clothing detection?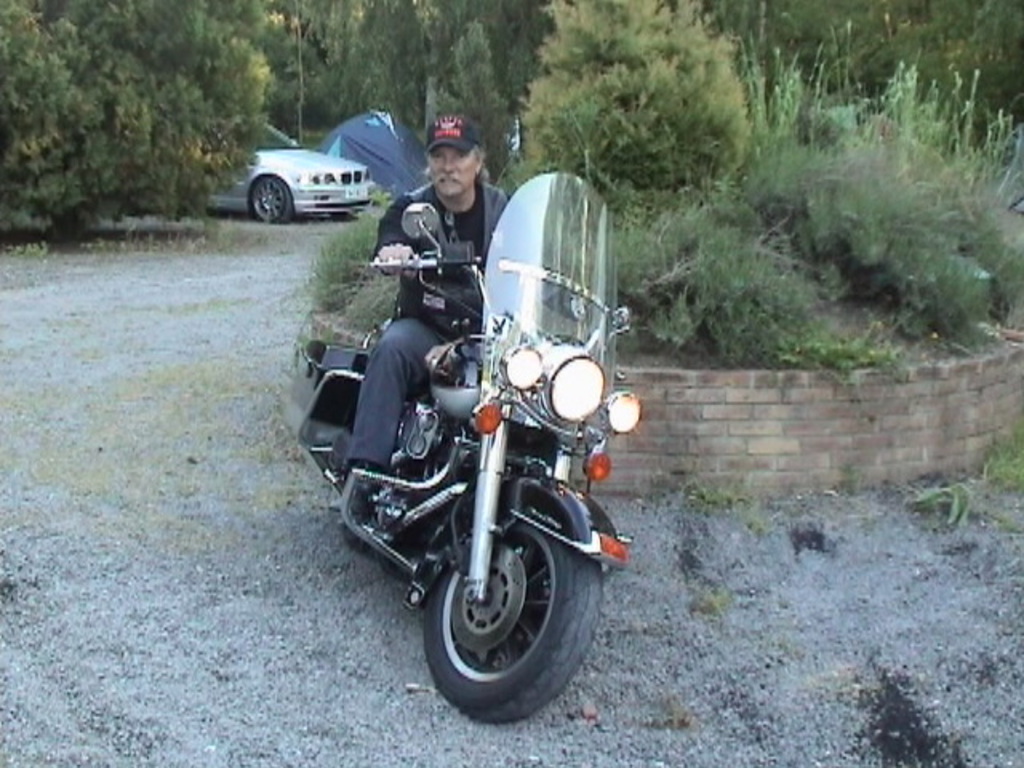
bbox=(347, 184, 541, 474)
